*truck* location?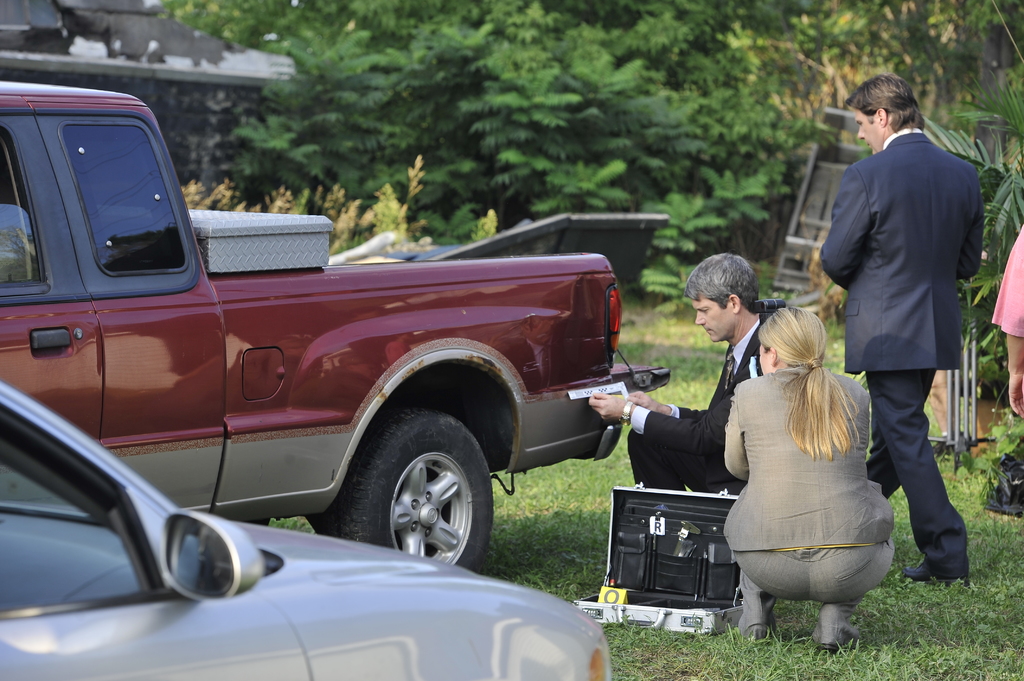
(0, 151, 659, 592)
